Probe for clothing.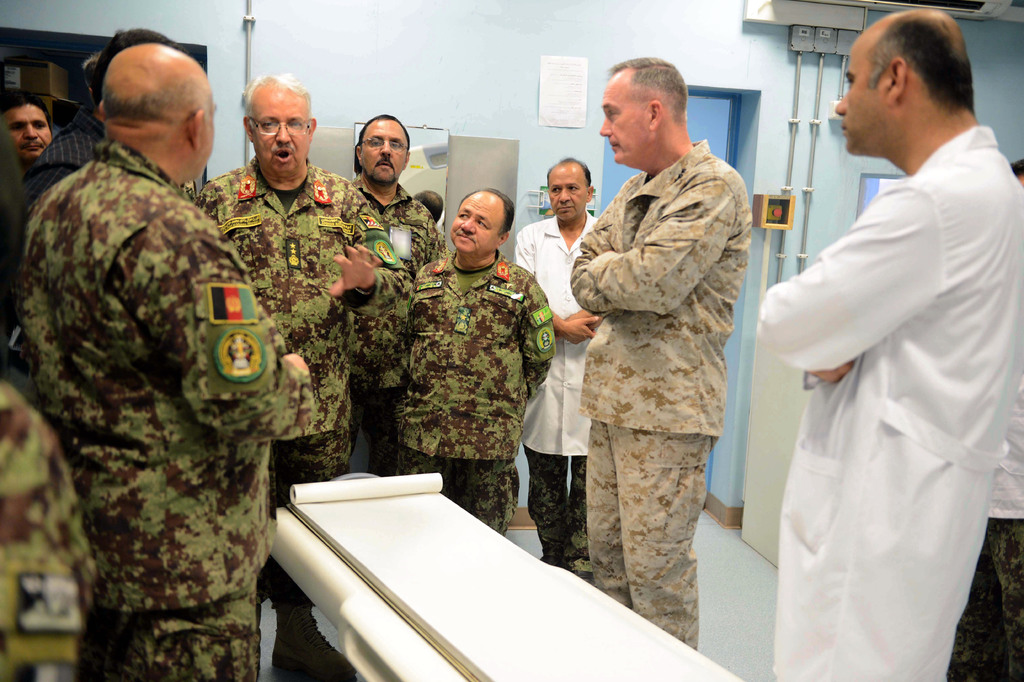
Probe result: {"x1": 397, "y1": 261, "x2": 541, "y2": 530}.
